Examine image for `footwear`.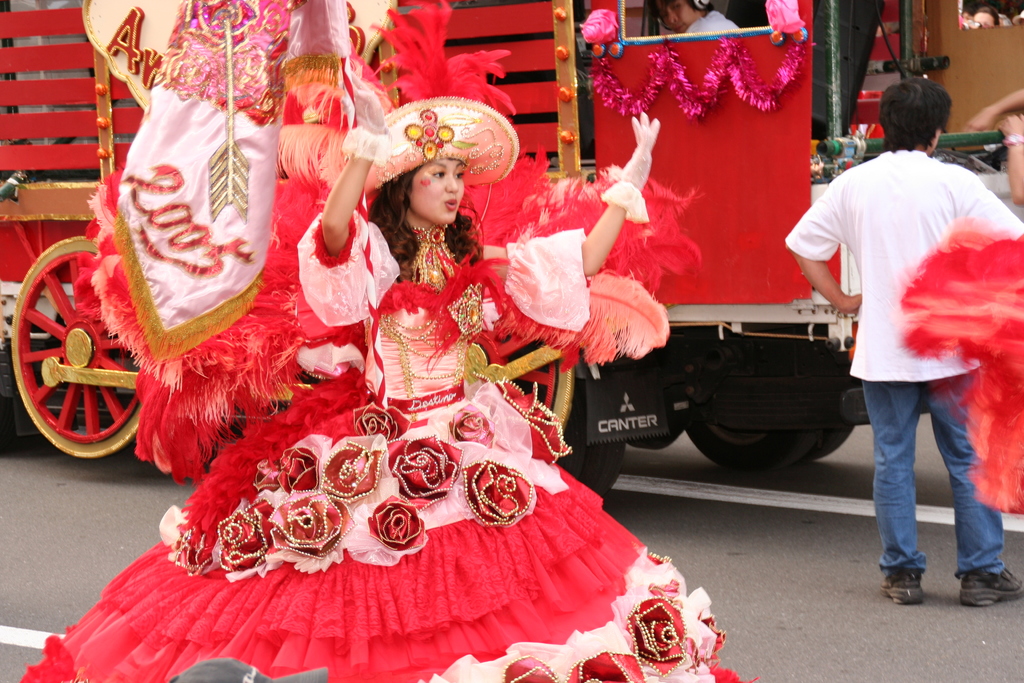
Examination result: (x1=876, y1=545, x2=945, y2=610).
